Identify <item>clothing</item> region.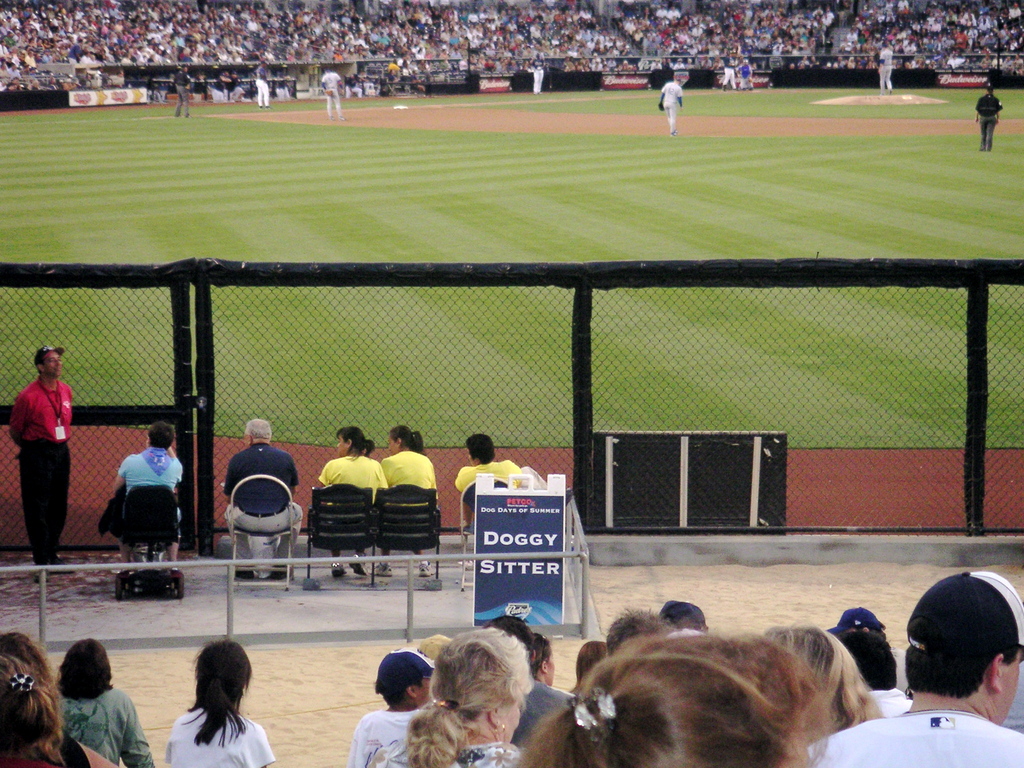
Region: 316:458:387:543.
